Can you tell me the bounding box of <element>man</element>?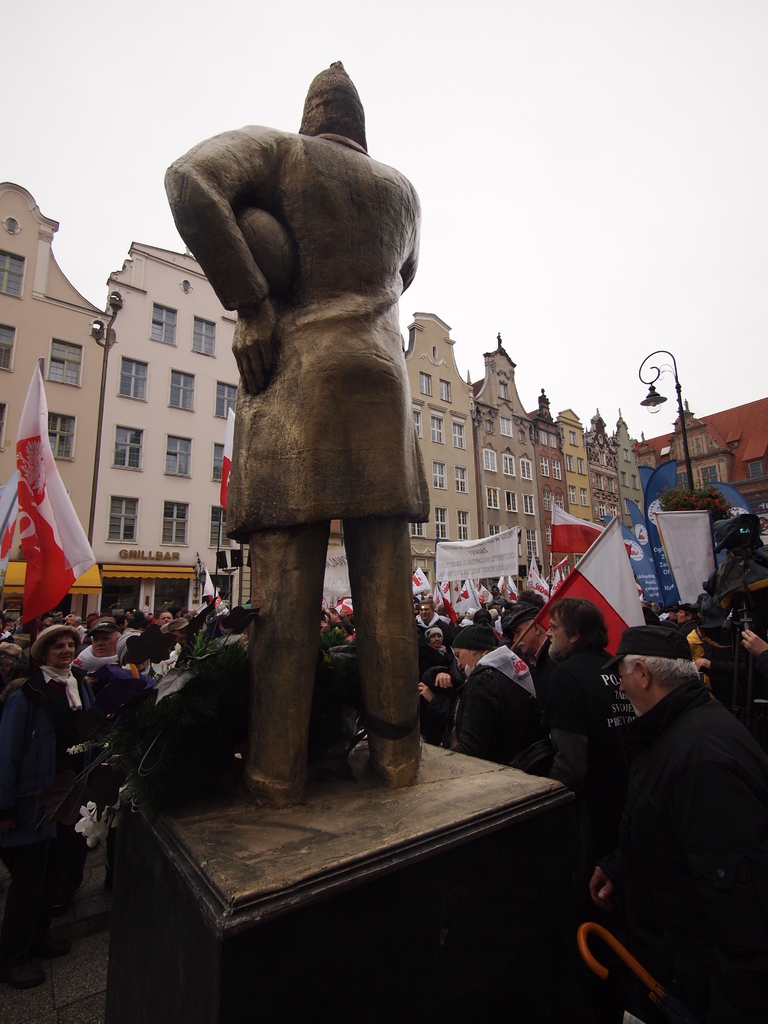
l=186, t=147, r=448, b=827.
